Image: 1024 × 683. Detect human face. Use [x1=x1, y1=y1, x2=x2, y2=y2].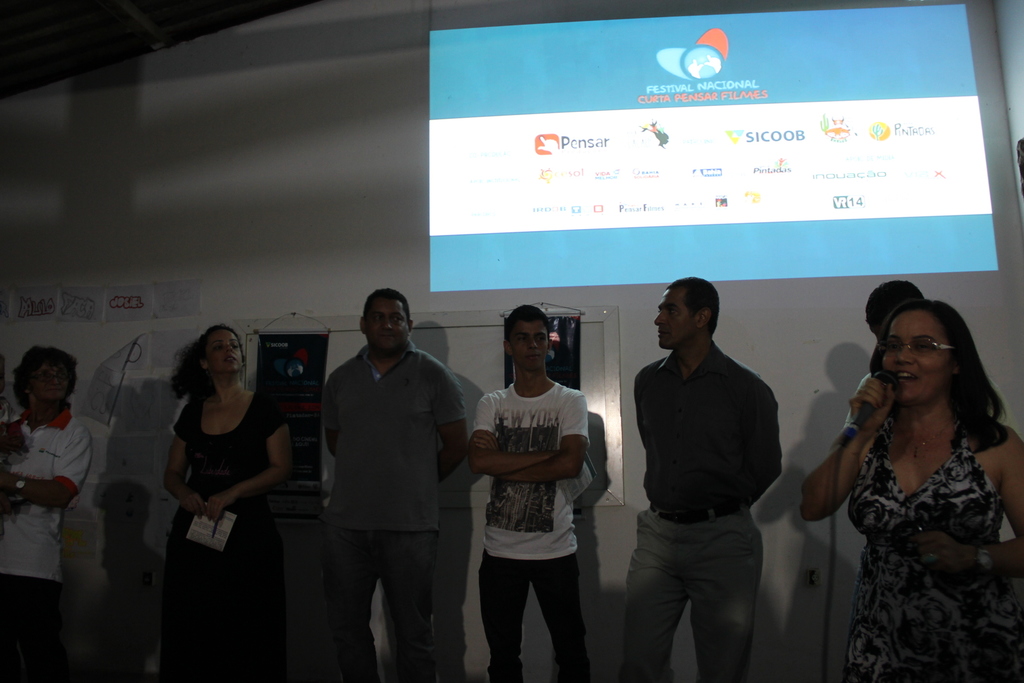
[x1=653, y1=288, x2=693, y2=348].
